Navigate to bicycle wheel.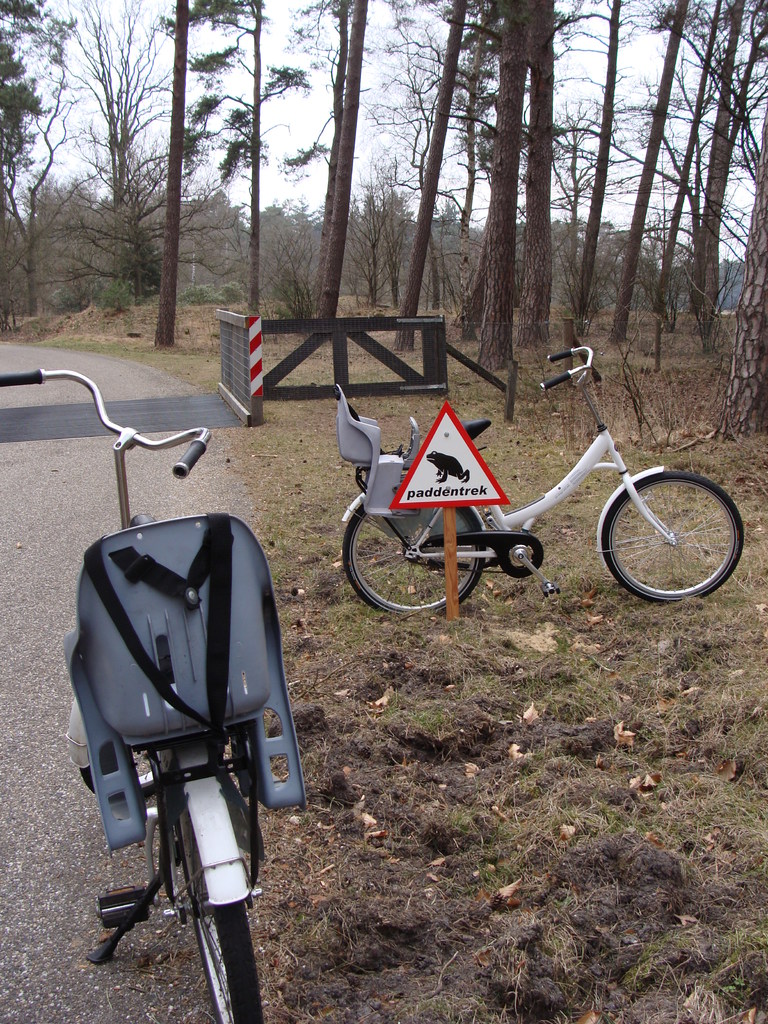
Navigation target: left=602, top=468, right=747, bottom=605.
